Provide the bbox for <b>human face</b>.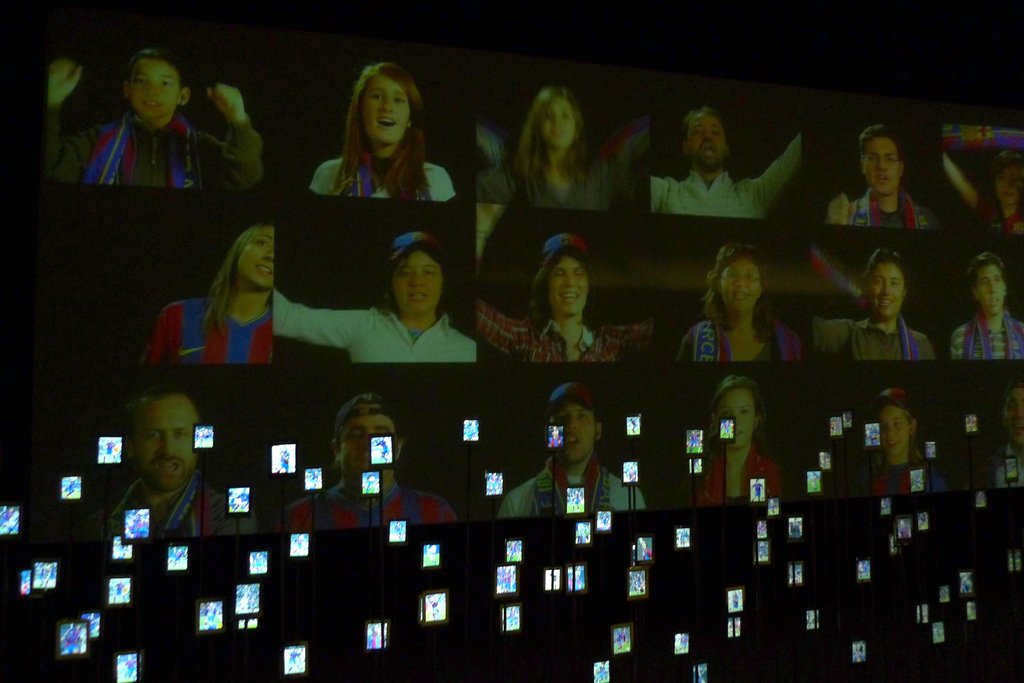
left=539, top=99, right=576, bottom=153.
